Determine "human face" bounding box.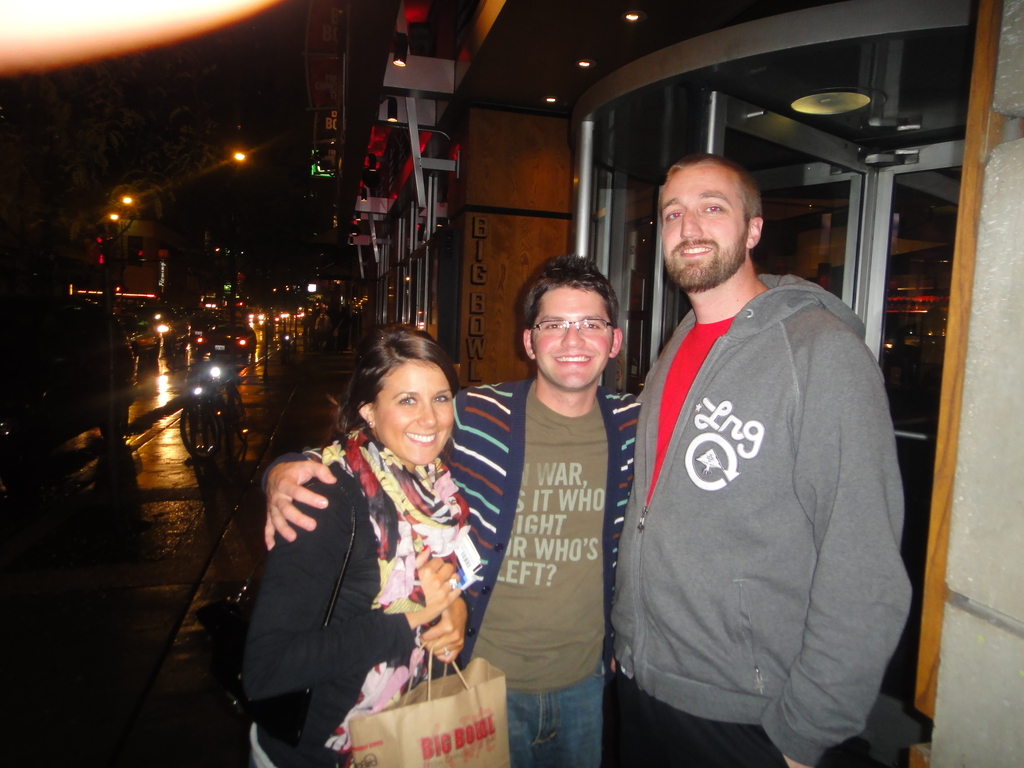
Determined: rect(532, 283, 614, 393).
